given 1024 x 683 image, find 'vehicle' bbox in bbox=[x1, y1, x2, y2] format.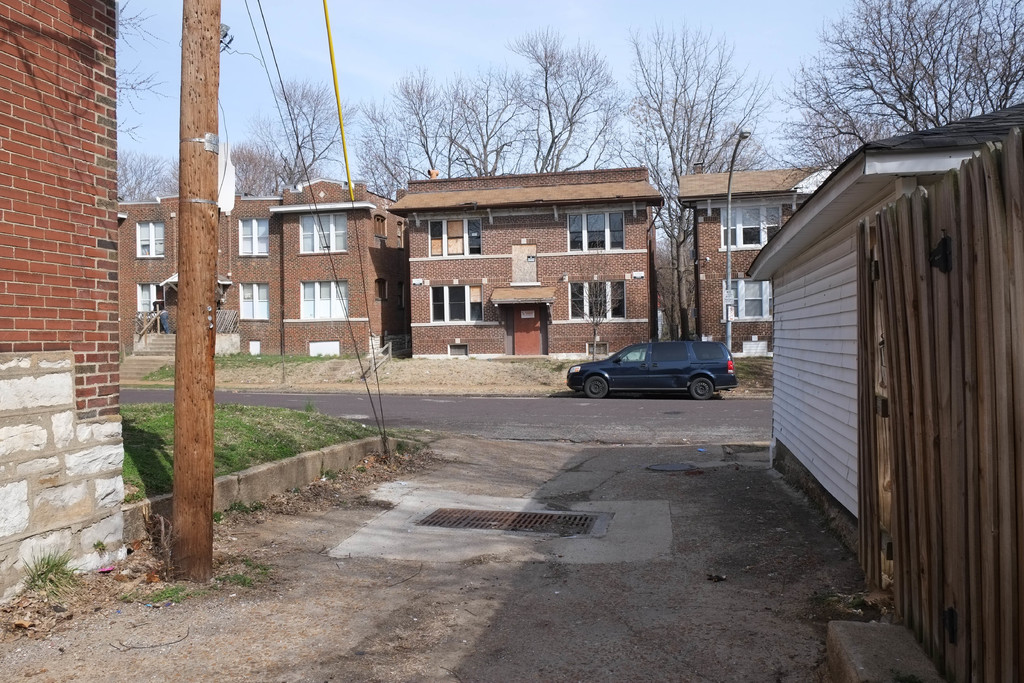
bbox=[566, 339, 739, 399].
